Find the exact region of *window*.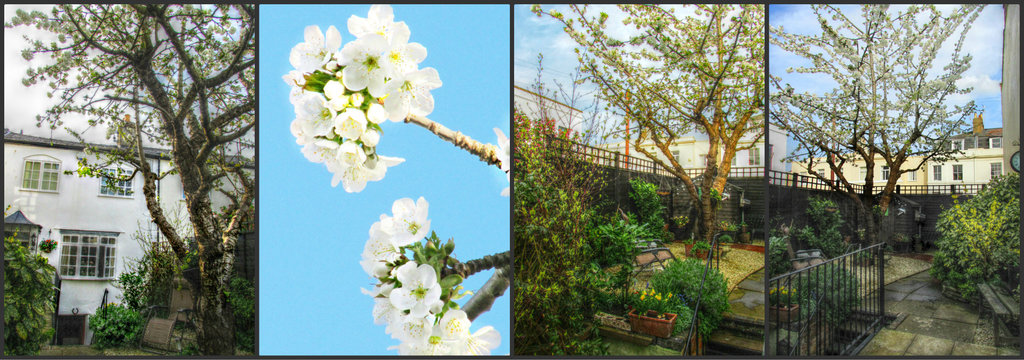
Exact region: 95,169,139,195.
